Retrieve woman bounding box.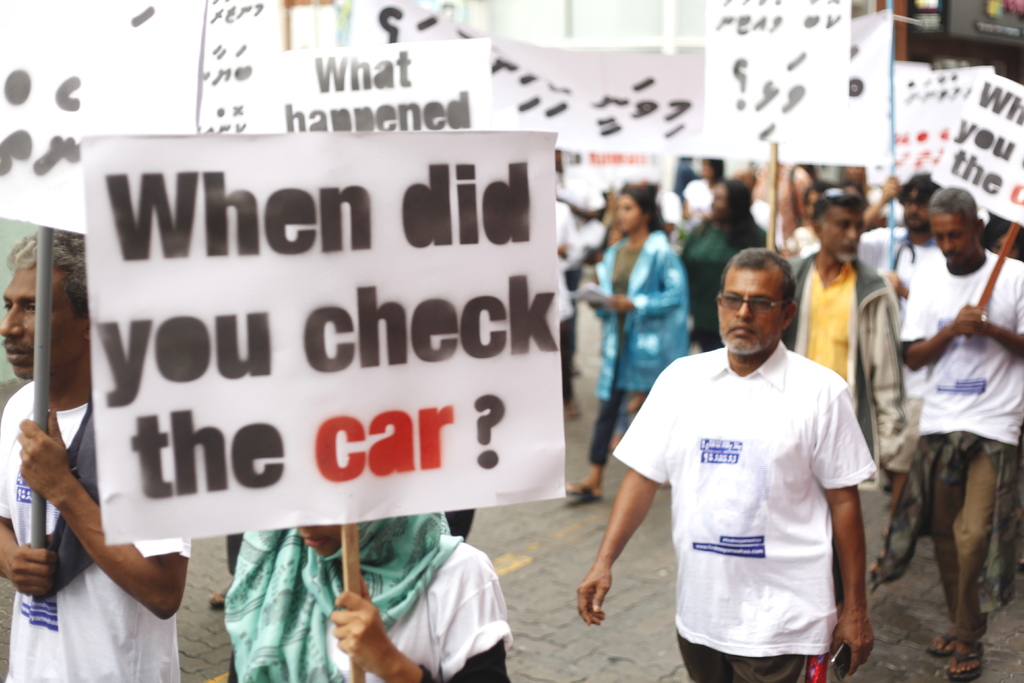
Bounding box: bbox(560, 178, 692, 498).
